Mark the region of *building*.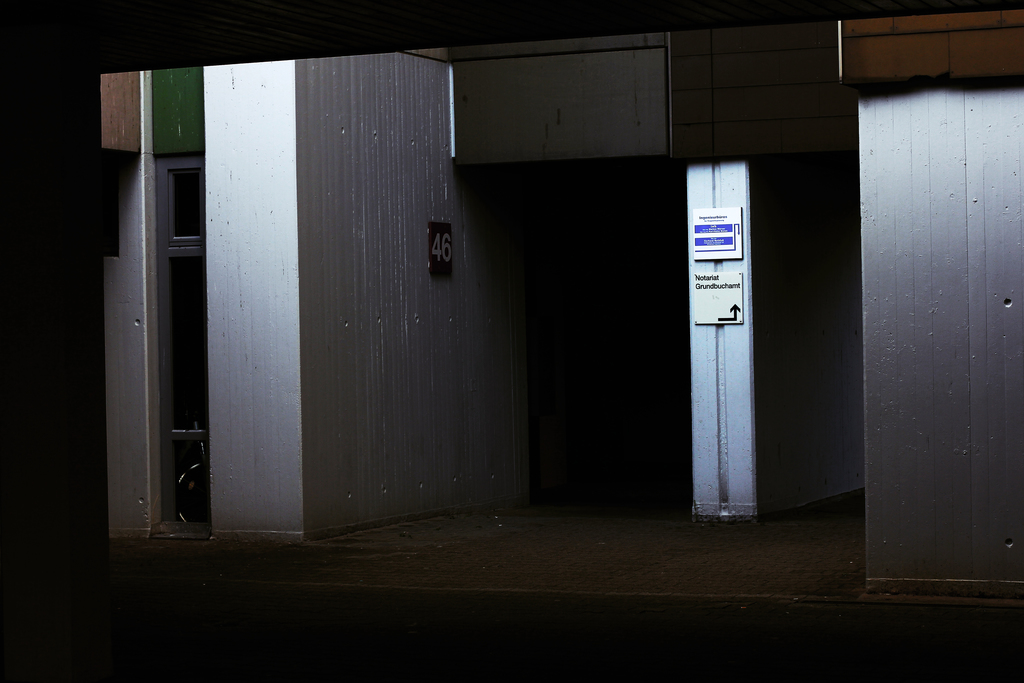
Region: crop(102, 9, 1023, 625).
